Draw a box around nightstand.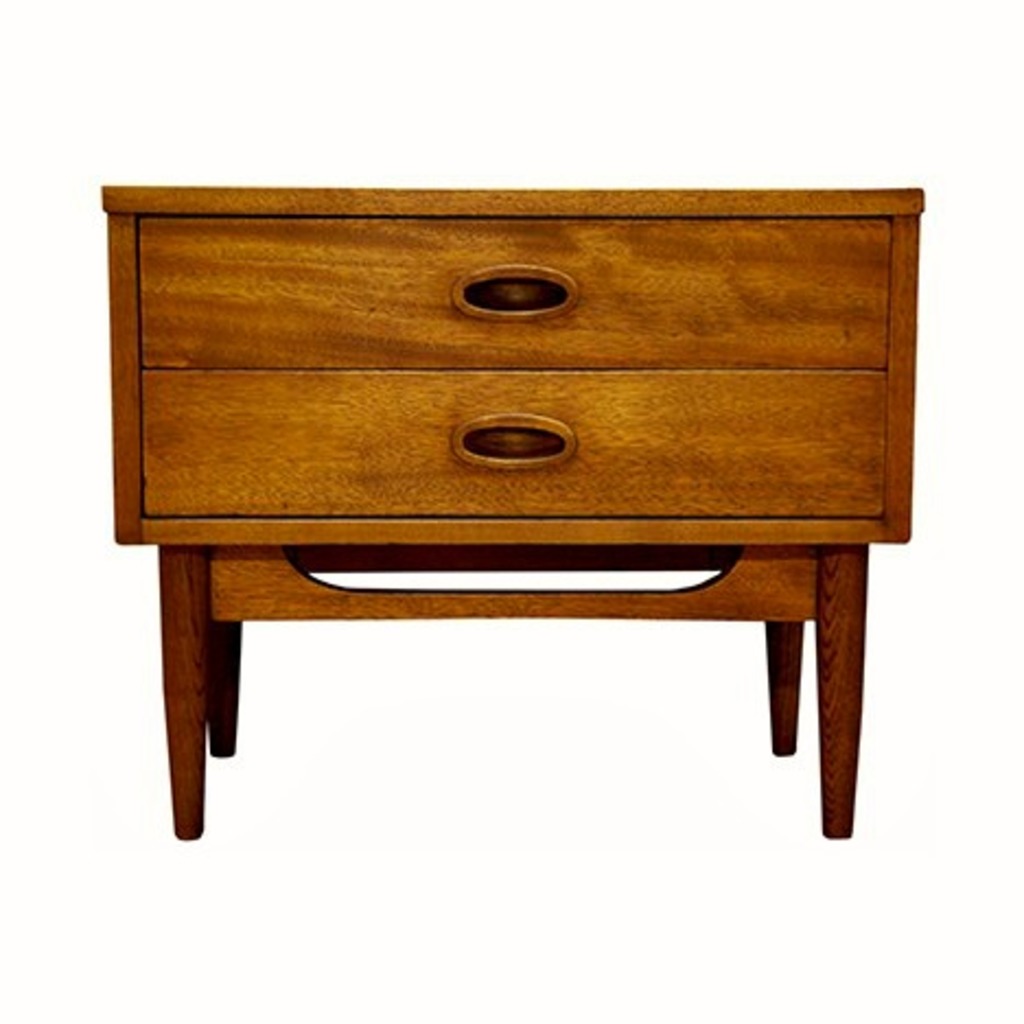
[101,184,923,834].
